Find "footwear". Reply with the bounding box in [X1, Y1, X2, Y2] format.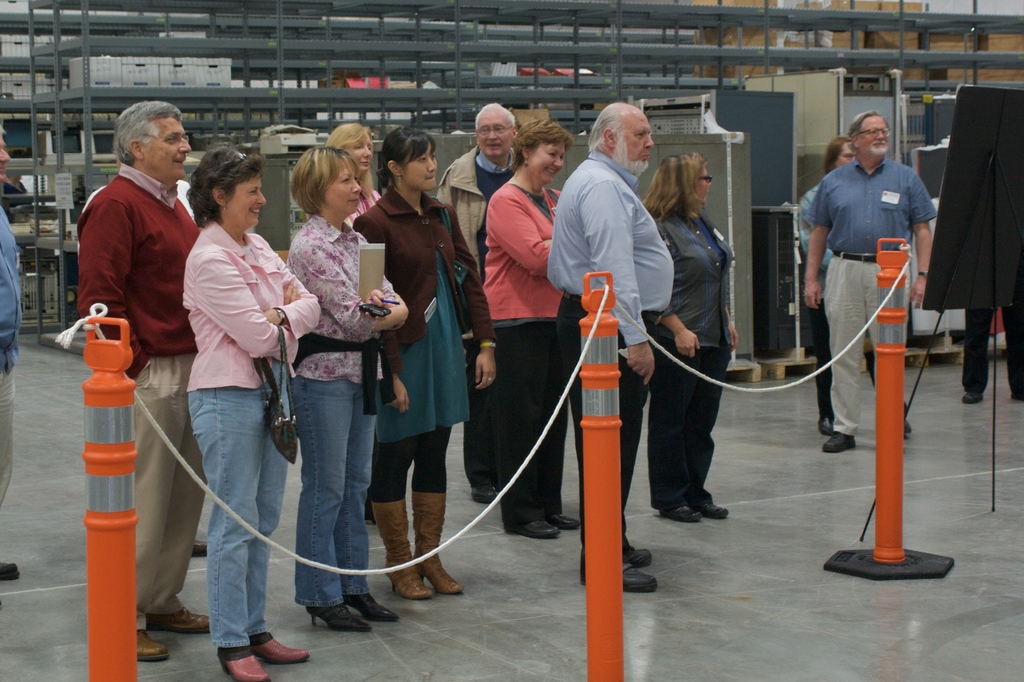
[900, 417, 913, 435].
